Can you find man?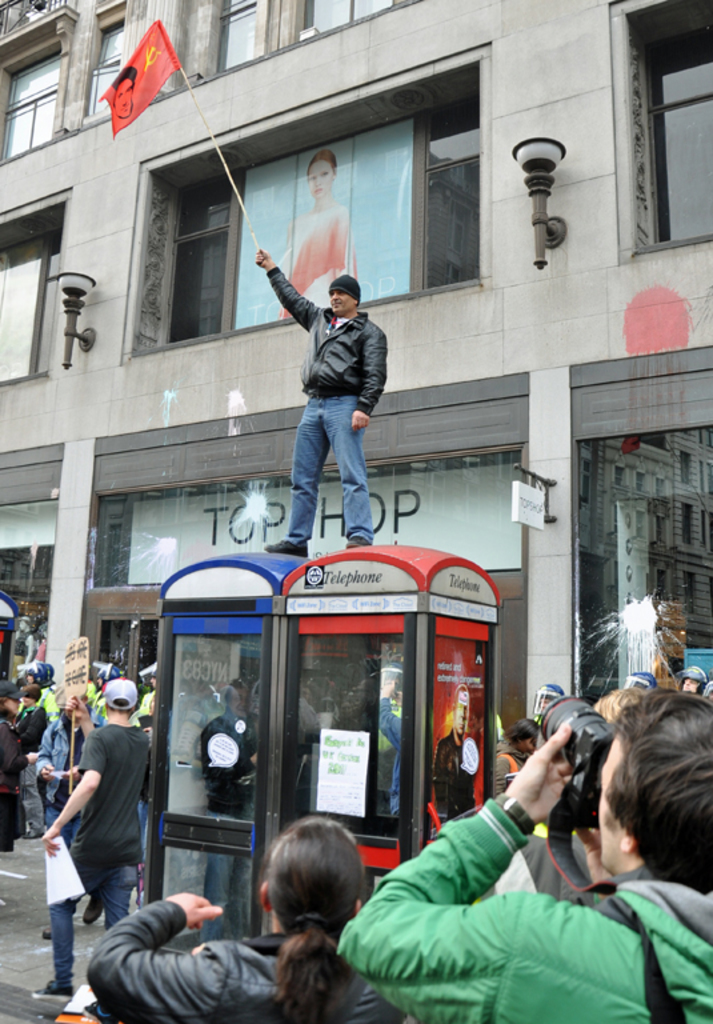
Yes, bounding box: (x1=336, y1=687, x2=712, y2=1023).
